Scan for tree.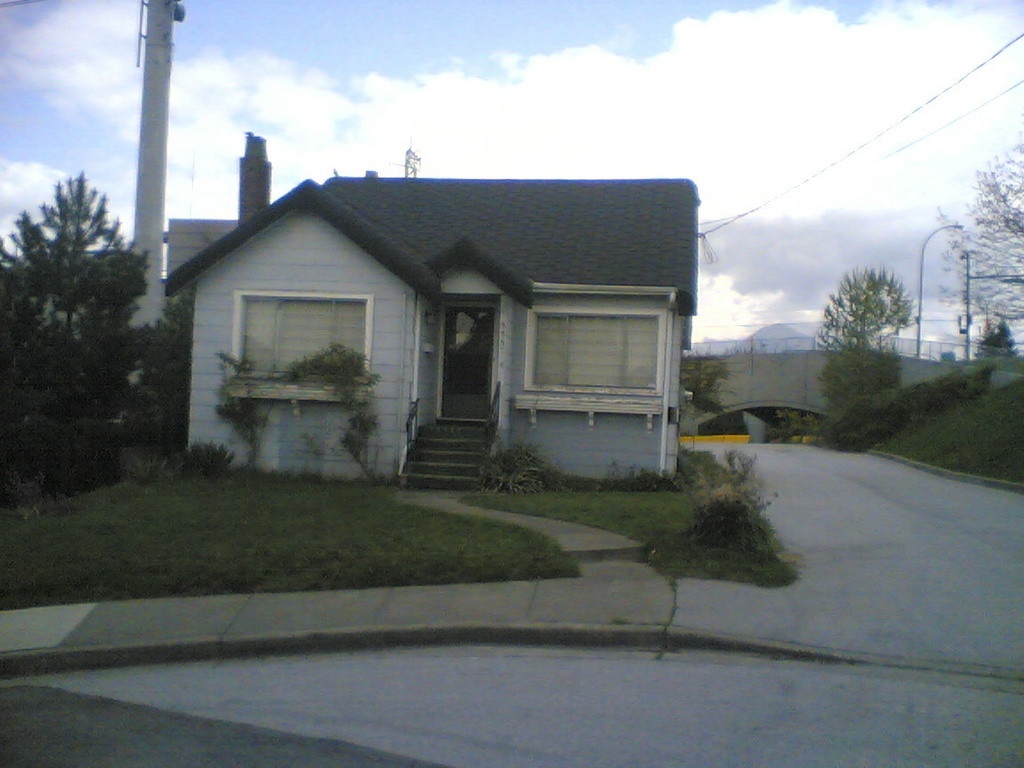
Scan result: box(933, 112, 1023, 377).
